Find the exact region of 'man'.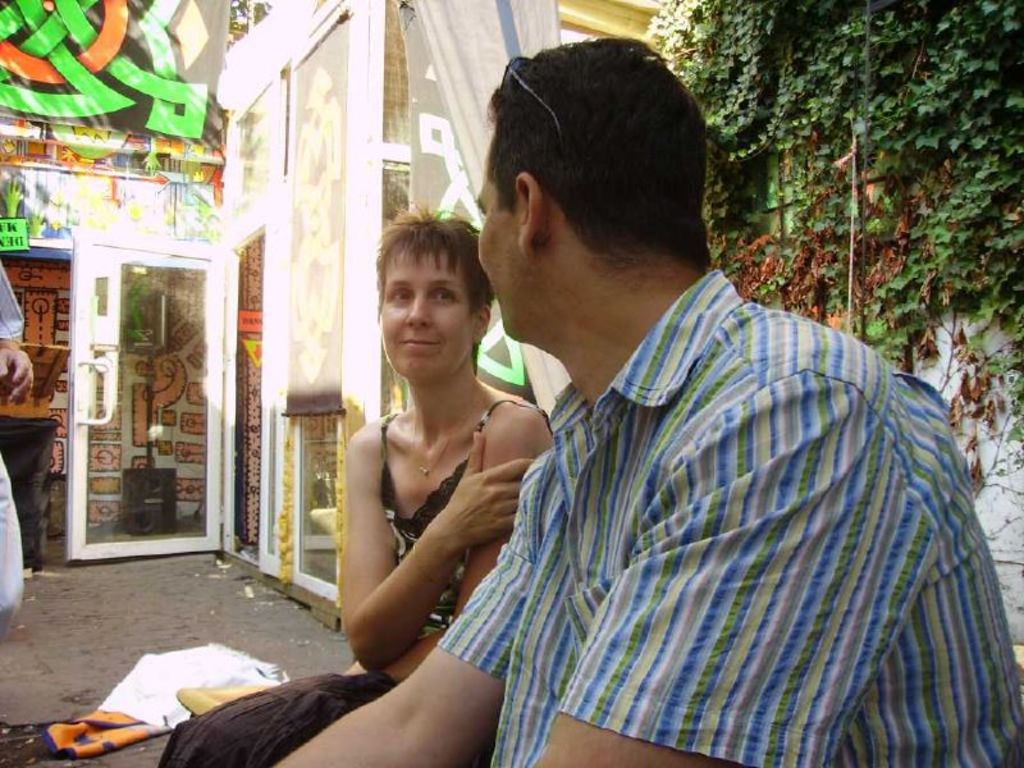
Exact region: [x1=252, y1=35, x2=1023, y2=767].
